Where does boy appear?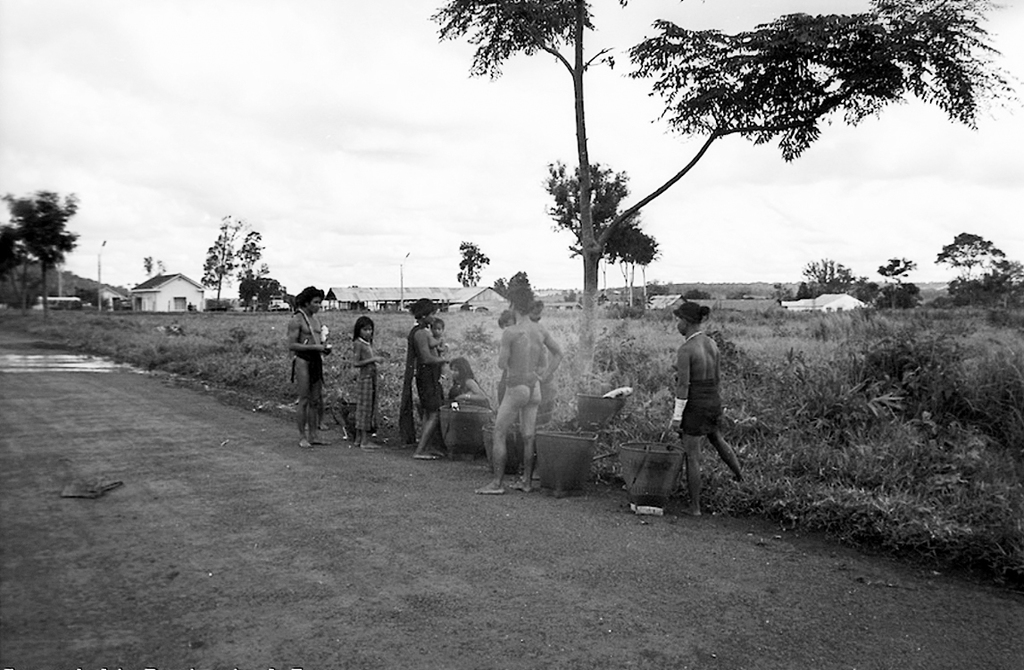
Appears at <region>474, 283, 564, 496</region>.
